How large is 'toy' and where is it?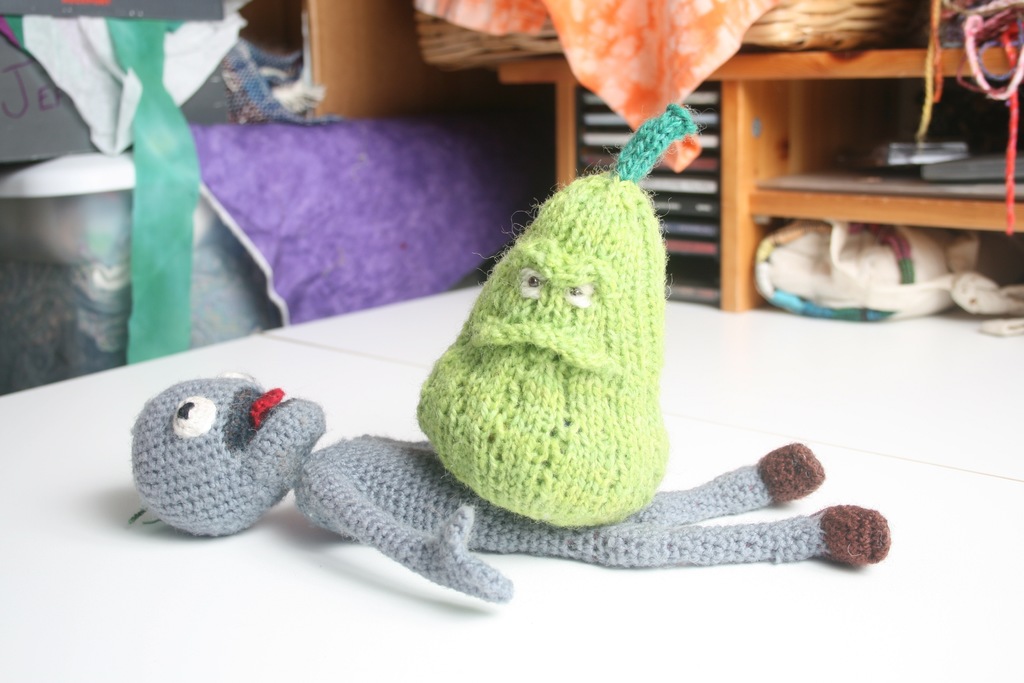
Bounding box: [x1=157, y1=159, x2=863, y2=607].
